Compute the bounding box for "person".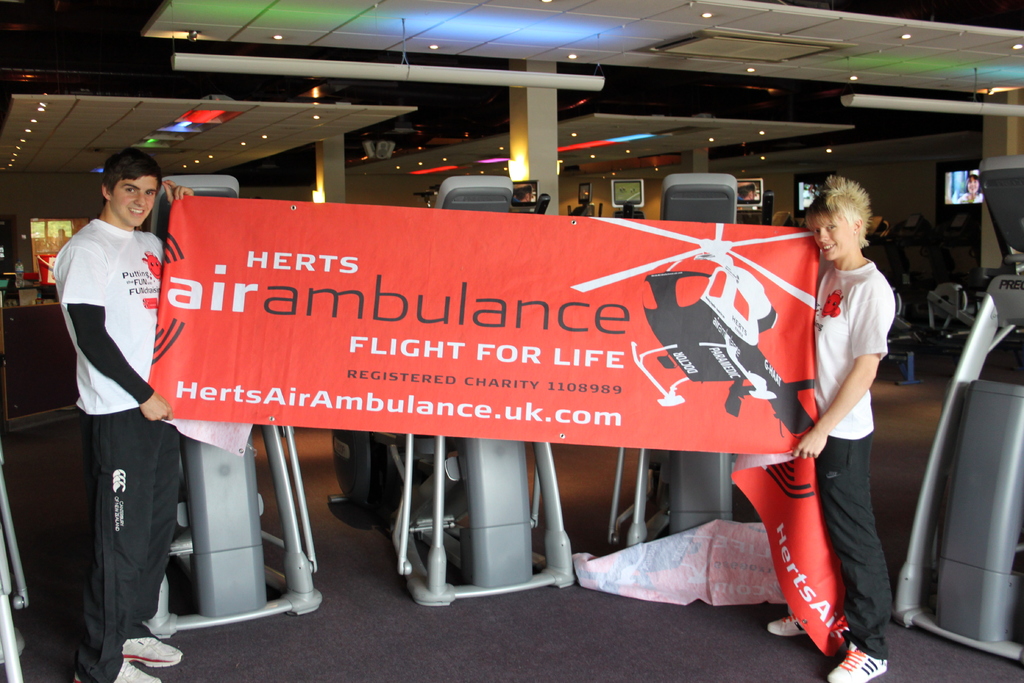
box(766, 174, 895, 682).
